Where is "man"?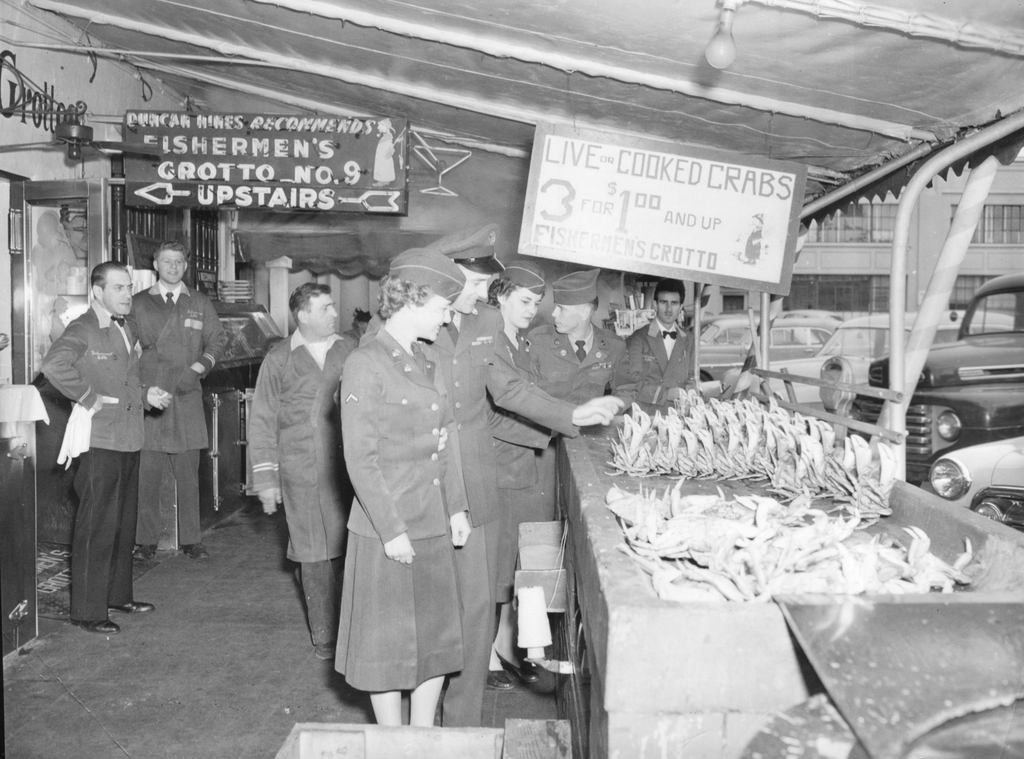
[618,285,698,411].
